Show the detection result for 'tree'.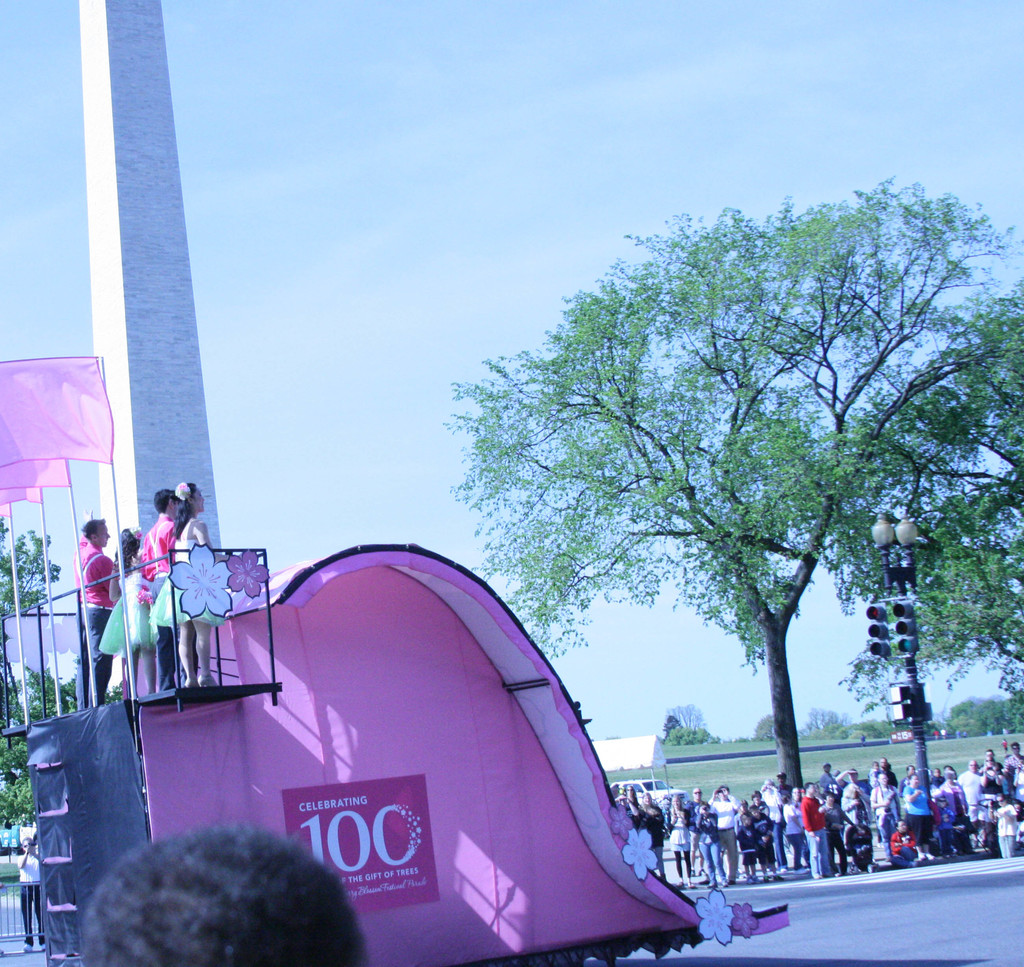
0 502 90 833.
